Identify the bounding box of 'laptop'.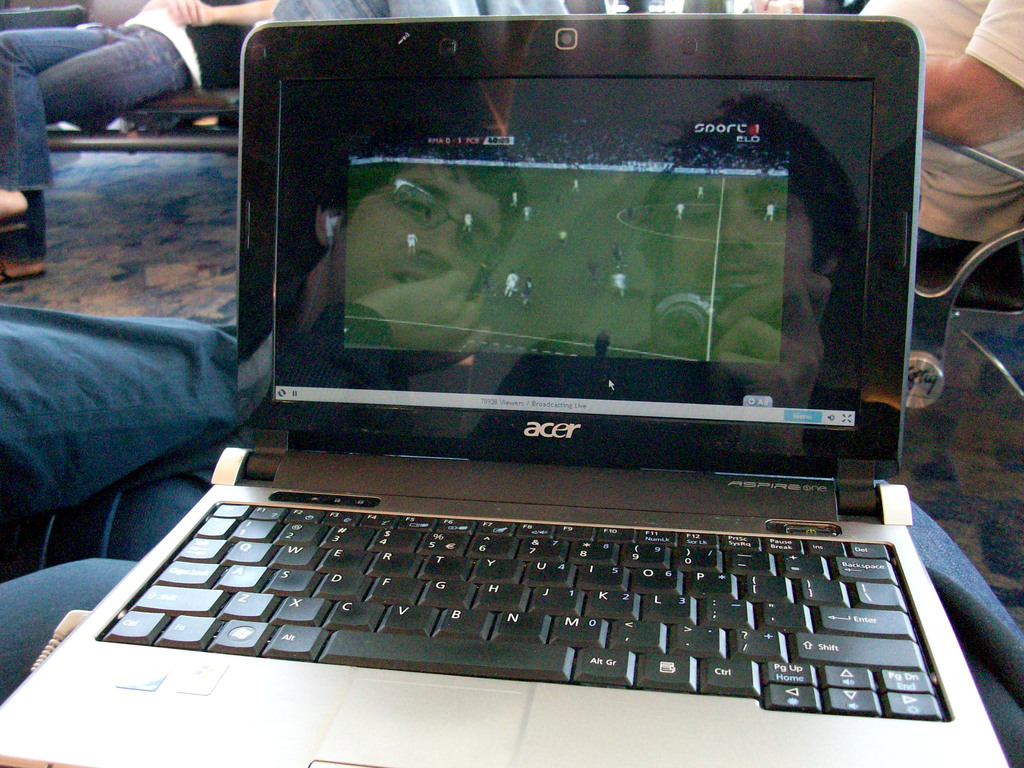
BBox(0, 6, 1010, 767).
